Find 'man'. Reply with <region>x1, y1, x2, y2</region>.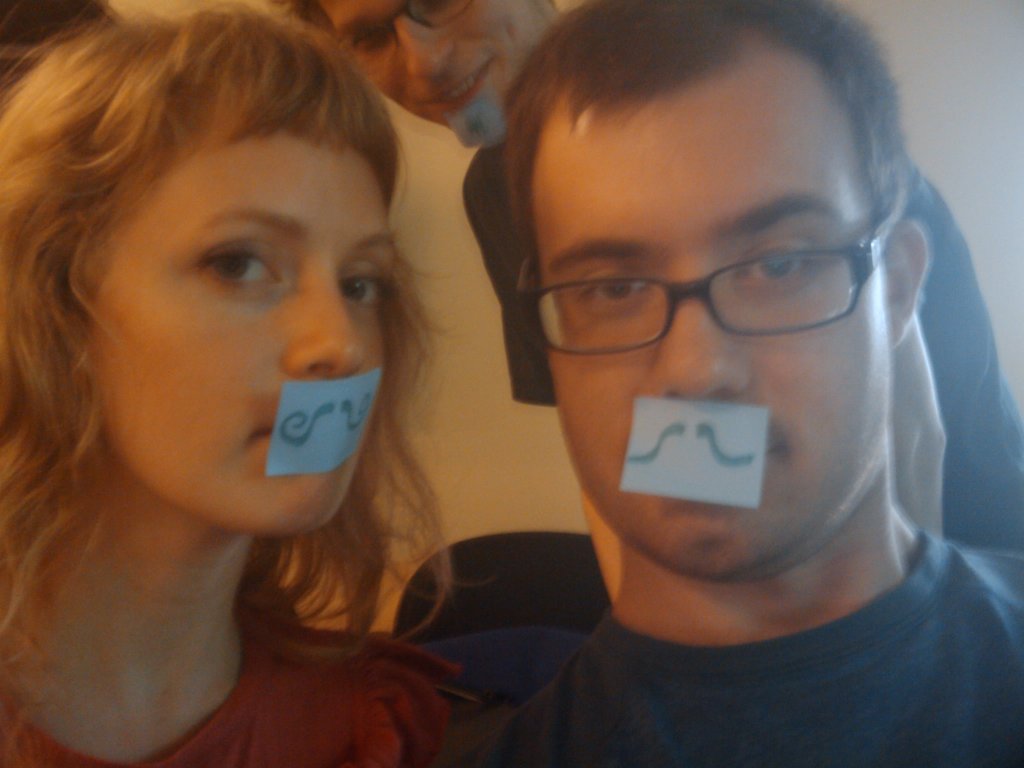
<region>337, 26, 1023, 767</region>.
